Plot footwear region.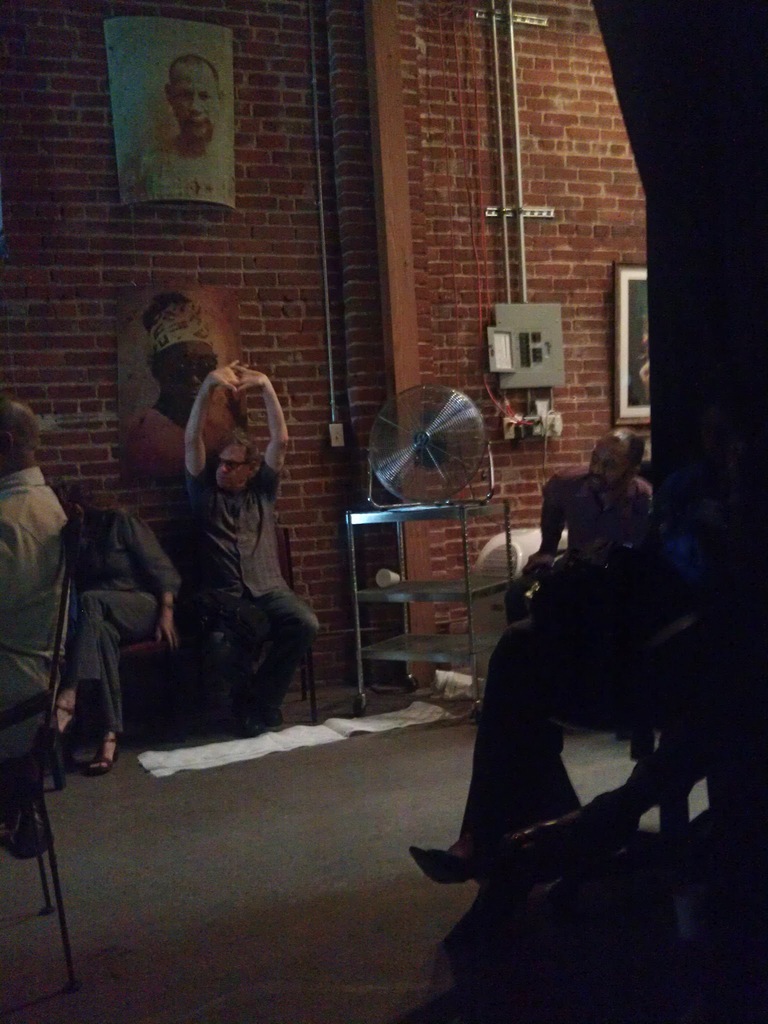
Plotted at 205:681:224:737.
